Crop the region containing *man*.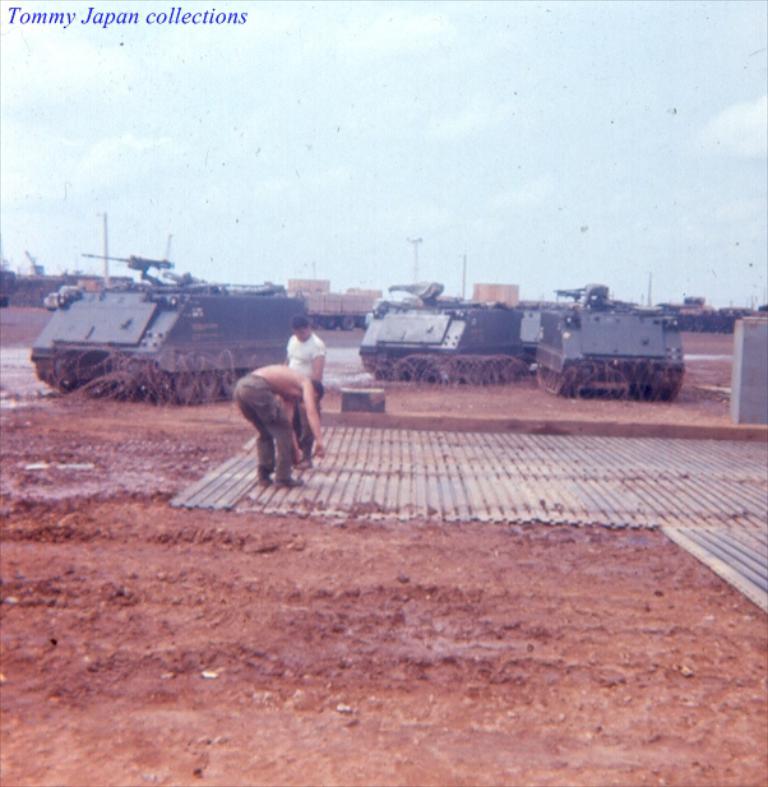
Crop region: 225/337/333/510.
